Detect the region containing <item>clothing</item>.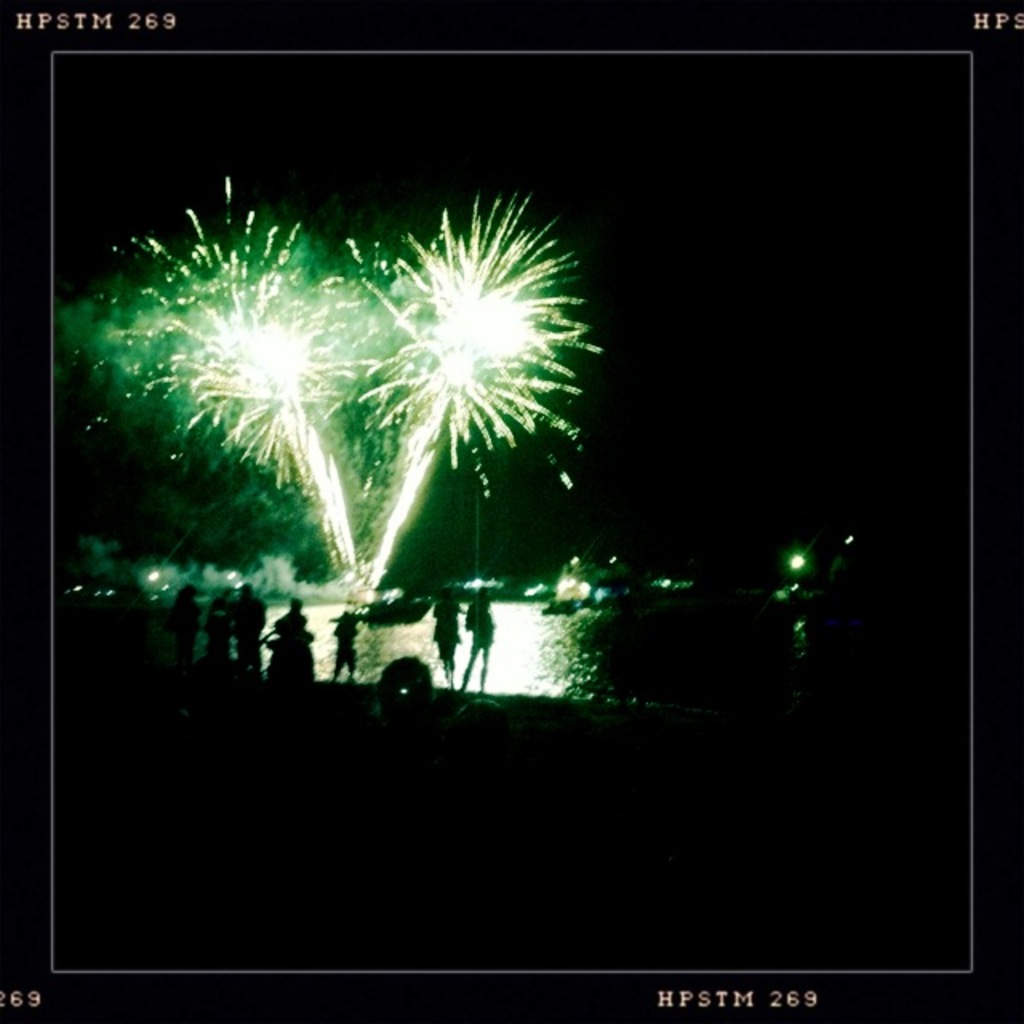
BBox(174, 594, 194, 656).
